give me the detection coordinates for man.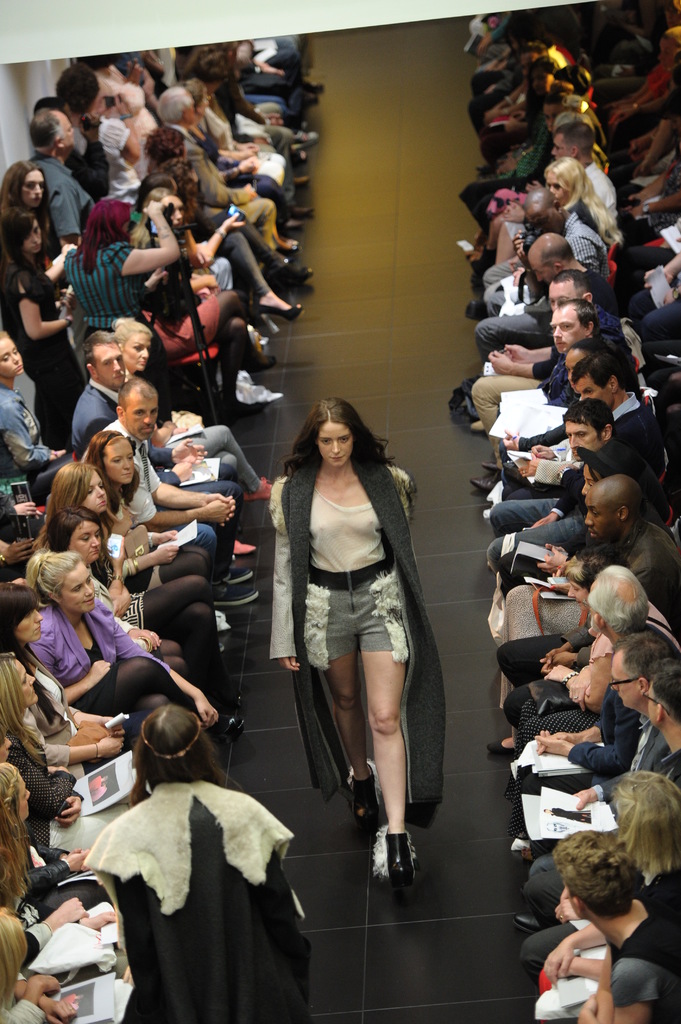
box(87, 373, 244, 610).
